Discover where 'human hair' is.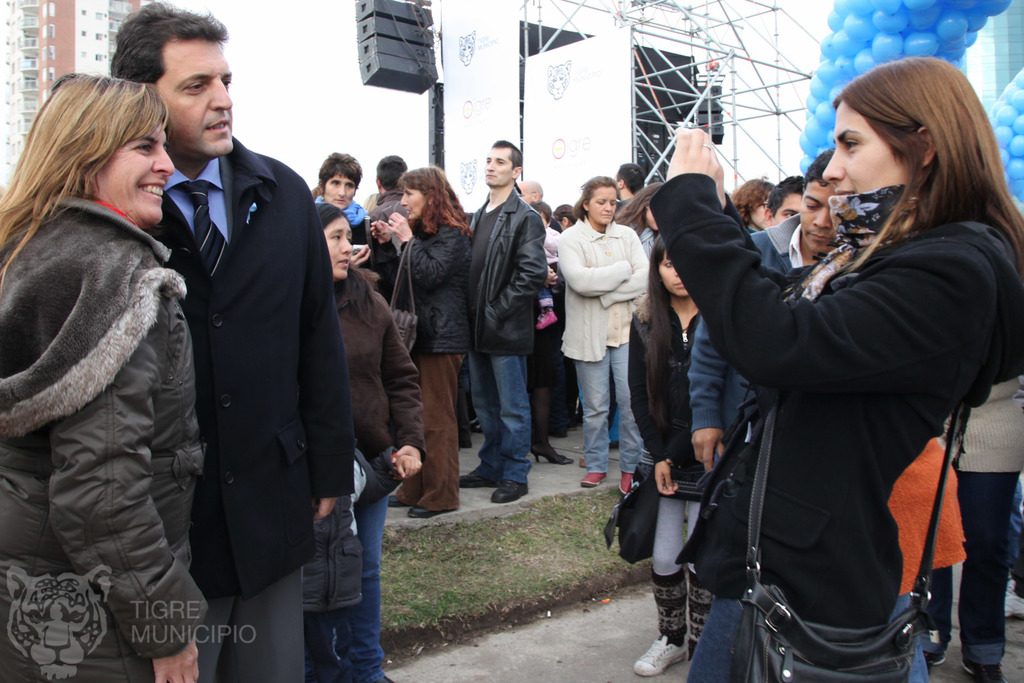
Discovered at 552, 203, 576, 222.
